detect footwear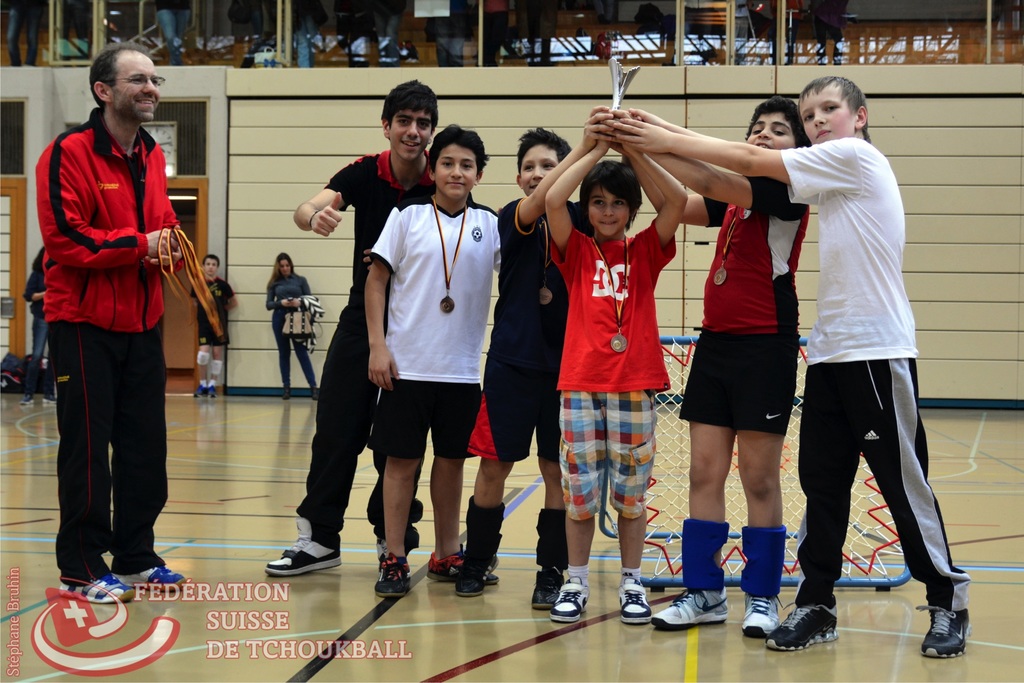
l=449, t=540, r=506, b=599
